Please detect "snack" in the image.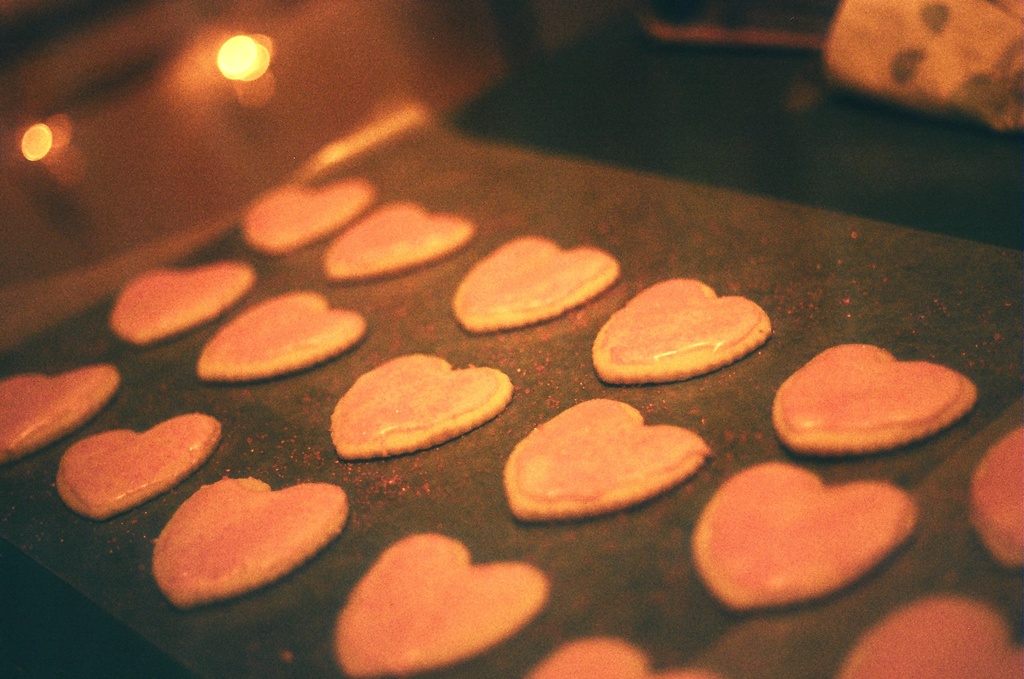
<region>237, 186, 375, 254</region>.
